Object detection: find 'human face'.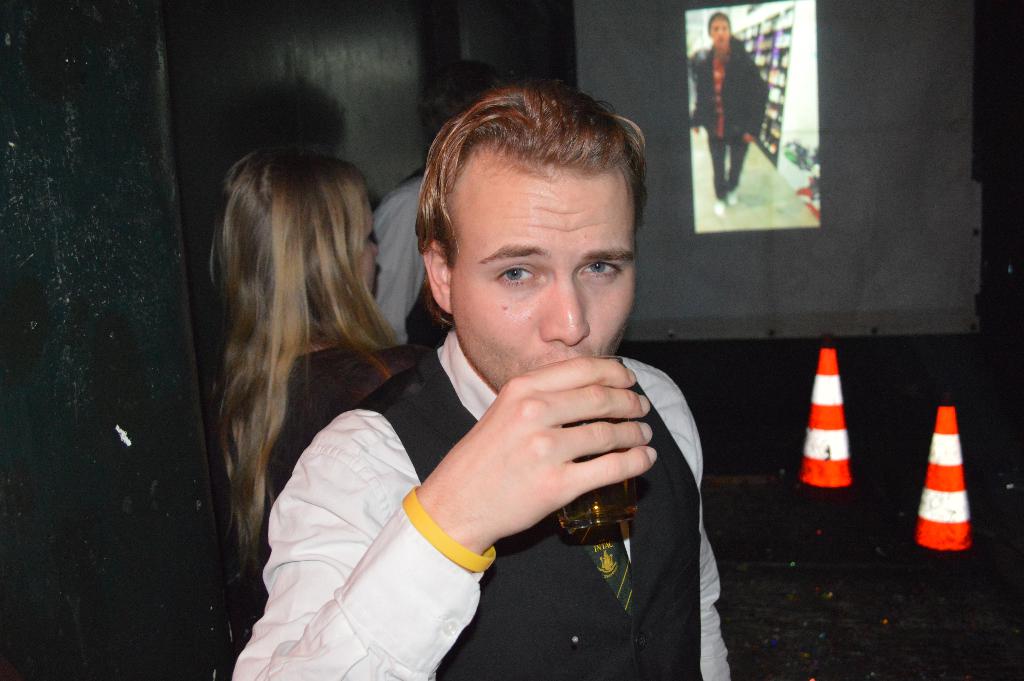
(x1=360, y1=196, x2=387, y2=296).
